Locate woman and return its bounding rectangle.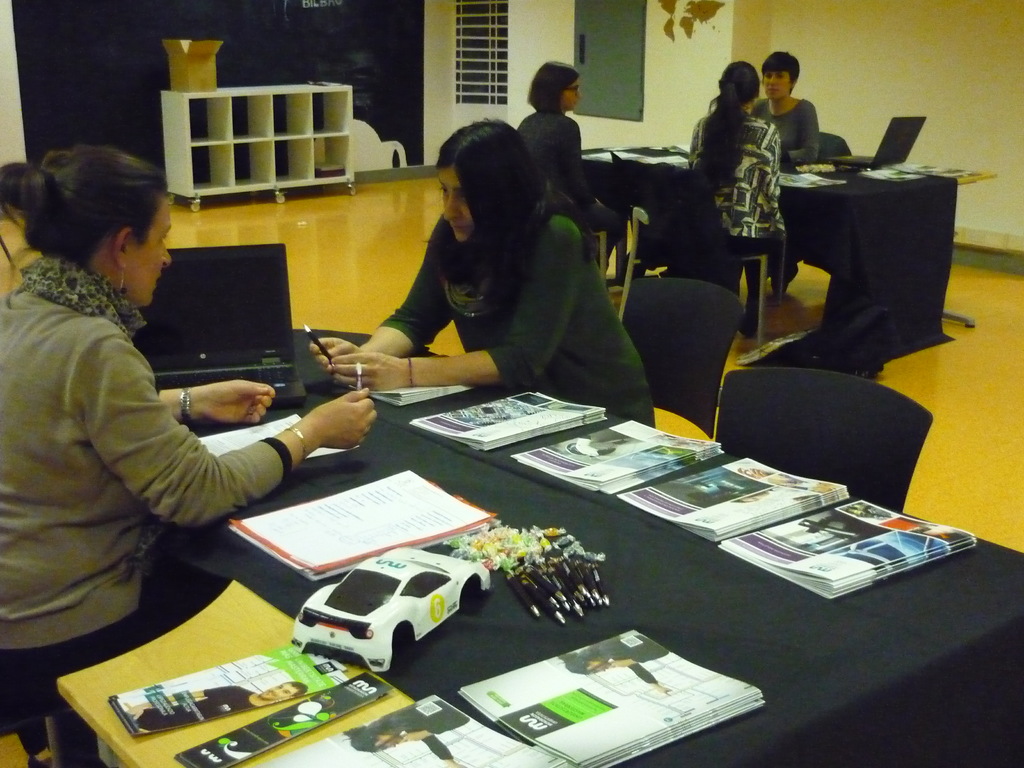
{"x1": 751, "y1": 47, "x2": 817, "y2": 294}.
